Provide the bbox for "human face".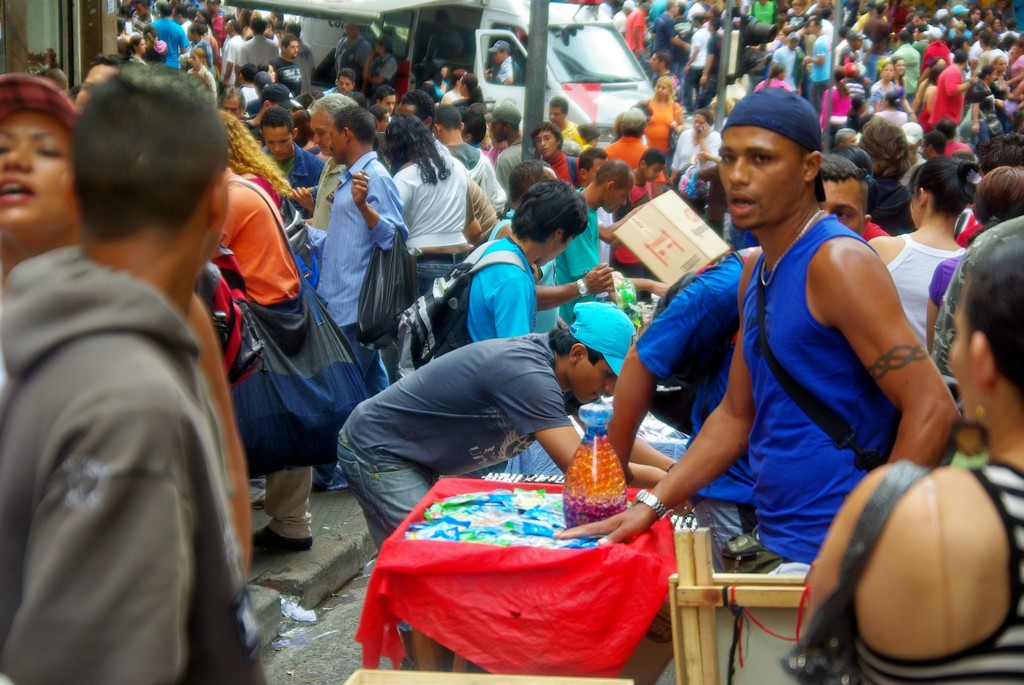
locate(383, 95, 396, 114).
